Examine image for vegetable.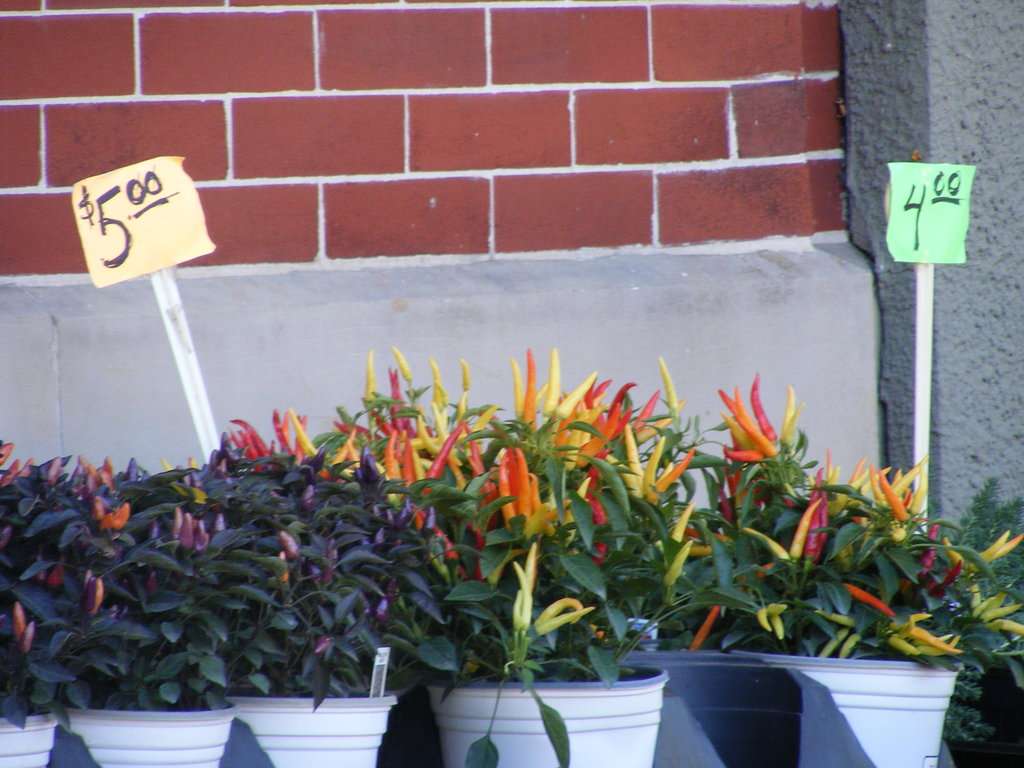
Examination result: l=139, t=569, r=164, b=604.
